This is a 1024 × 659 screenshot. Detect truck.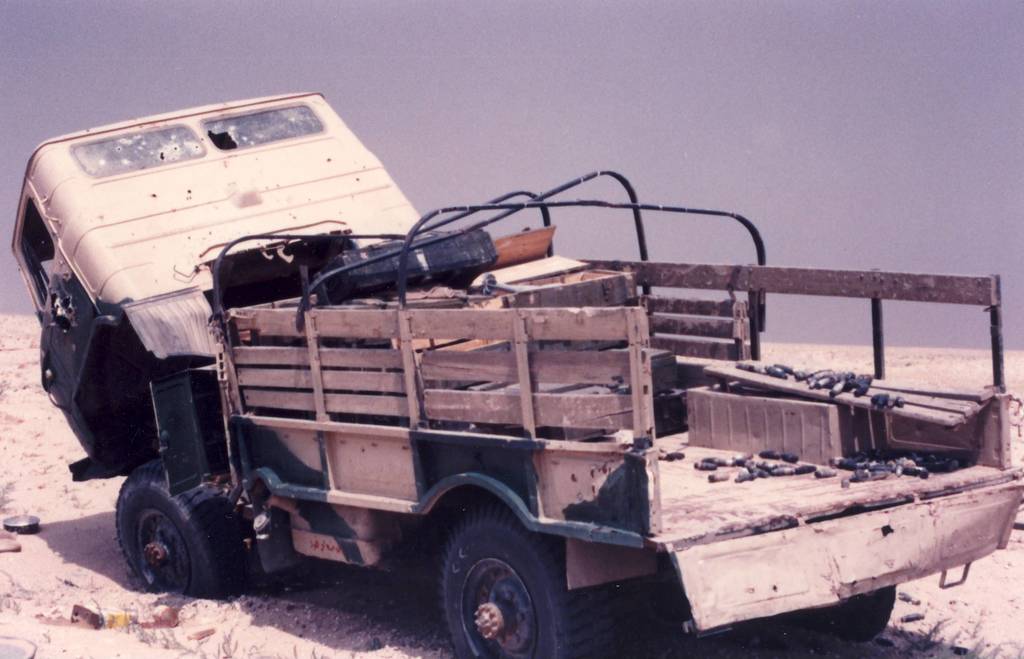
48/106/1000/639.
